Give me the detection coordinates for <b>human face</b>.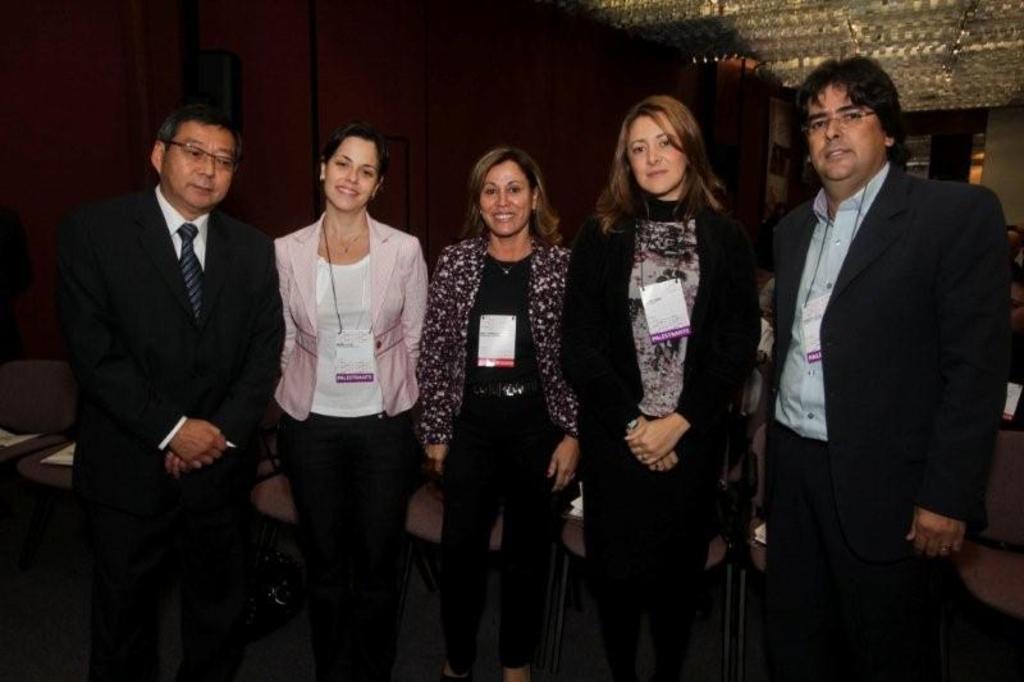
{"x1": 161, "y1": 116, "x2": 236, "y2": 211}.
